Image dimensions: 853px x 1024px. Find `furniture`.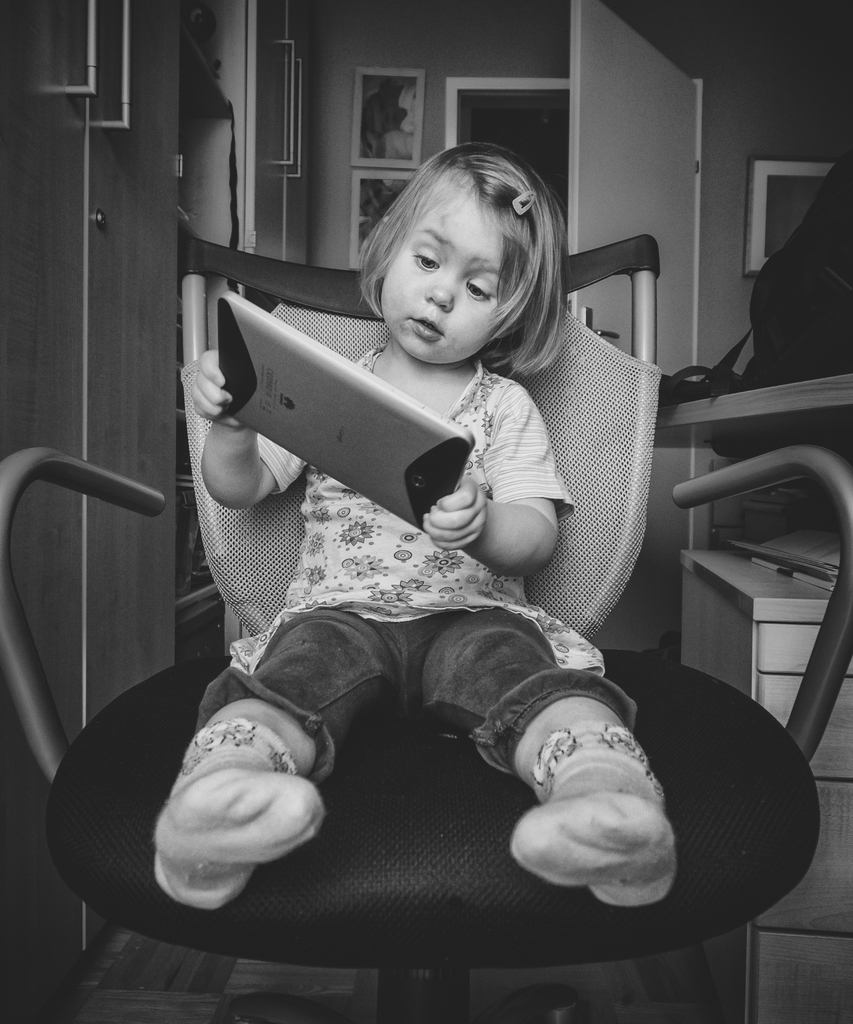
(656, 372, 852, 1023).
